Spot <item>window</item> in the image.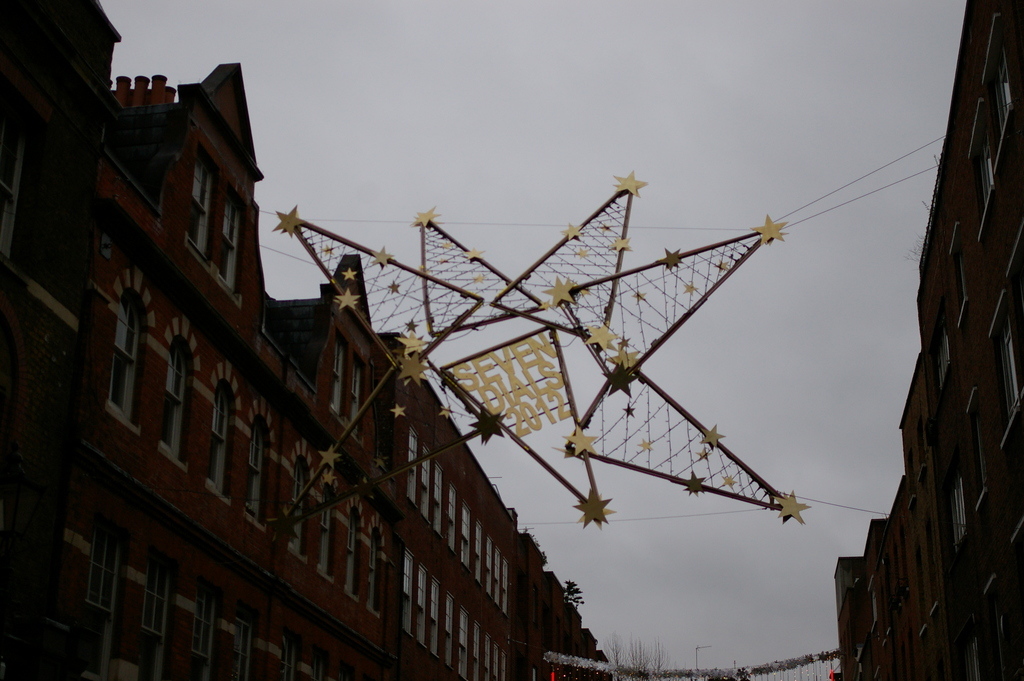
<item>window</item> found at l=418, t=448, r=433, b=525.
